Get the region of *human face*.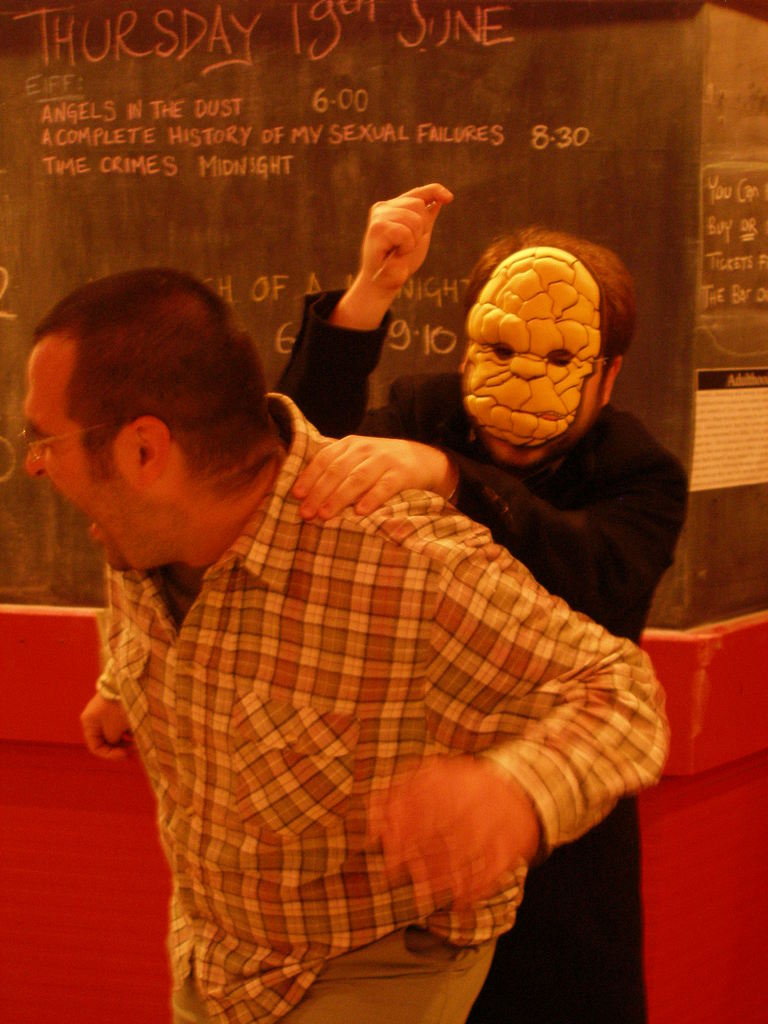
[458, 252, 592, 440].
